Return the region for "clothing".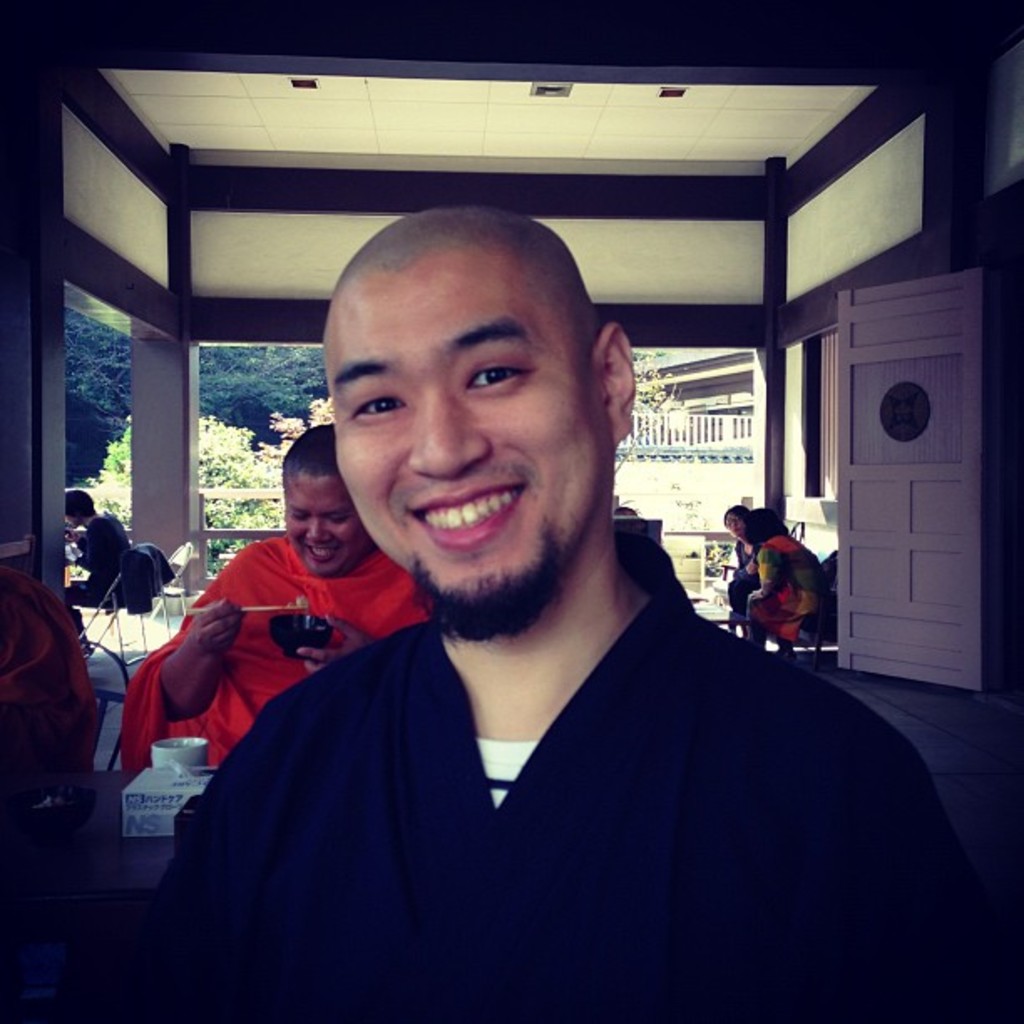
BBox(745, 530, 832, 646).
